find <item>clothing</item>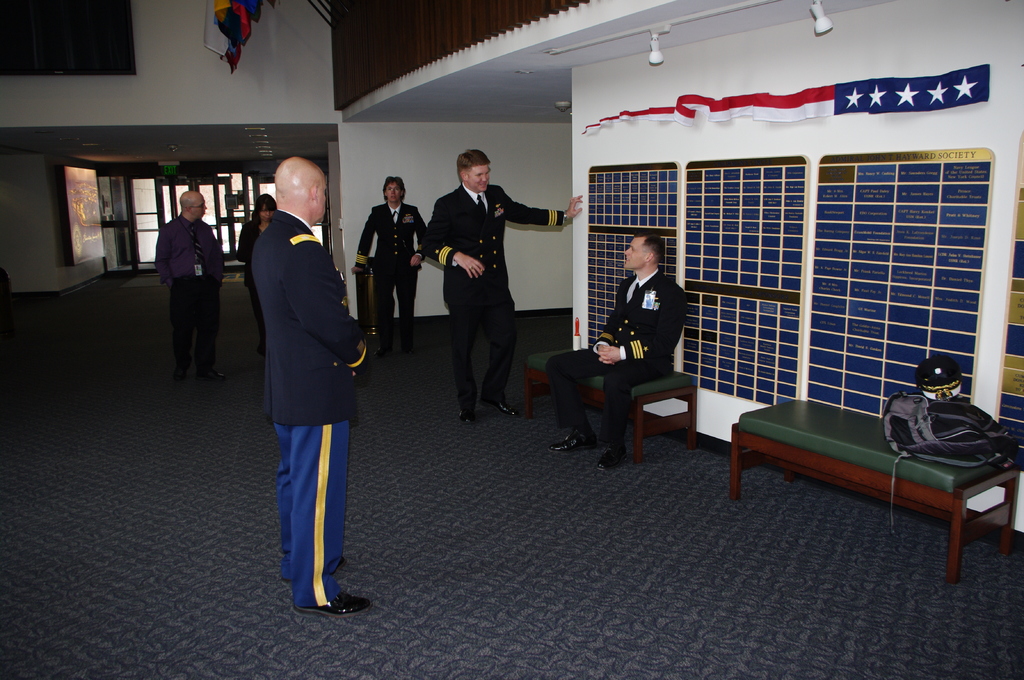
{"x1": 538, "y1": 268, "x2": 704, "y2": 441}
